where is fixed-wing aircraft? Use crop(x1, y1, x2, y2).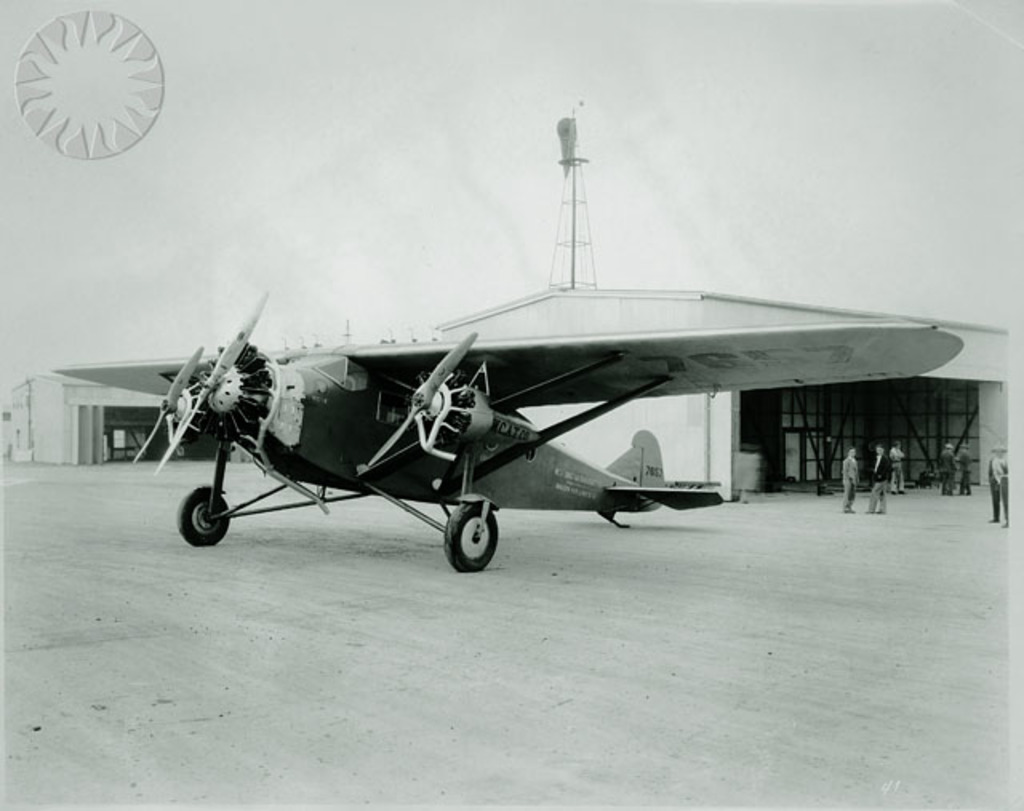
crop(50, 288, 966, 574).
